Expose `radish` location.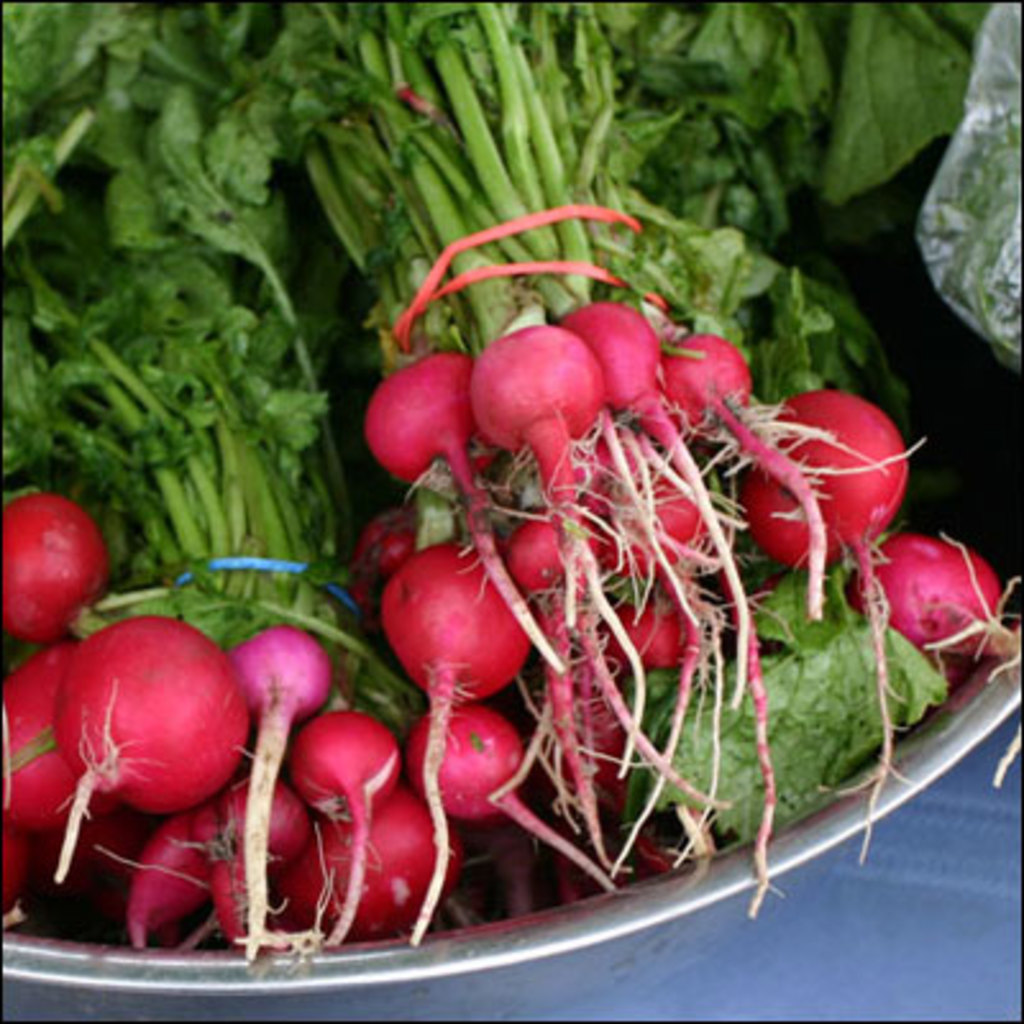
Exposed at pyautogui.locateOnScreen(36, 614, 259, 891).
